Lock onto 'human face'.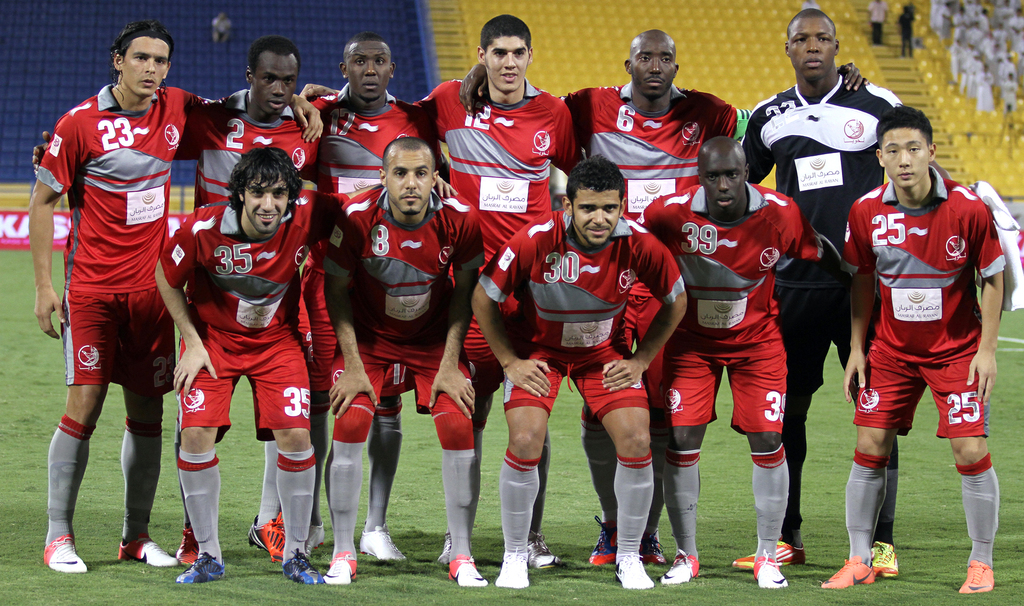
Locked: [x1=692, y1=149, x2=750, y2=210].
